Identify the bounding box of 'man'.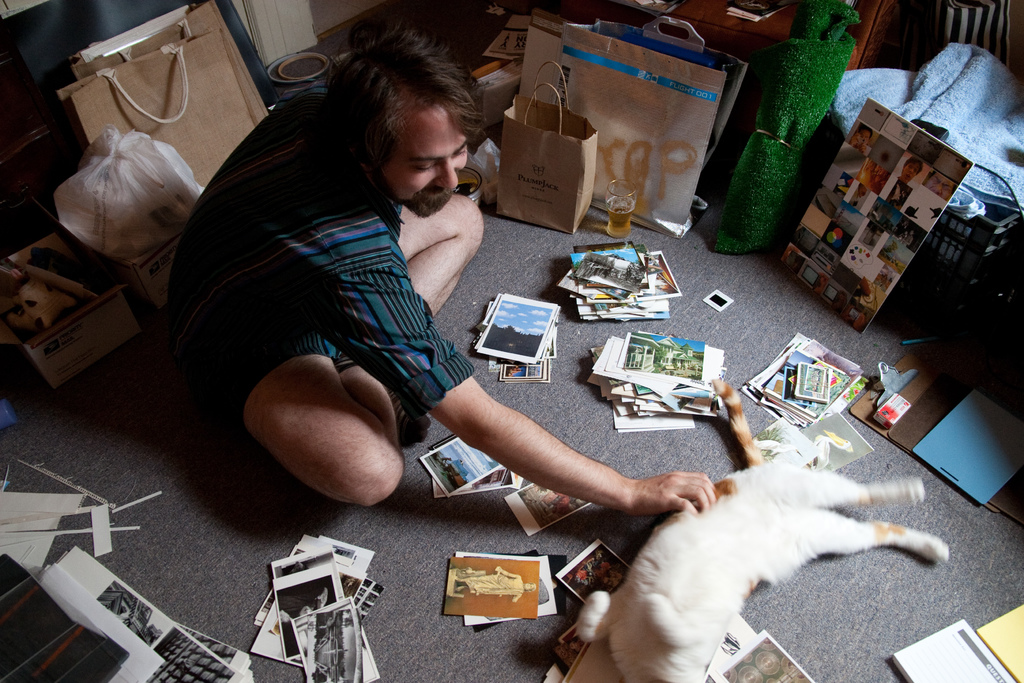
x1=849 y1=121 x2=876 y2=158.
